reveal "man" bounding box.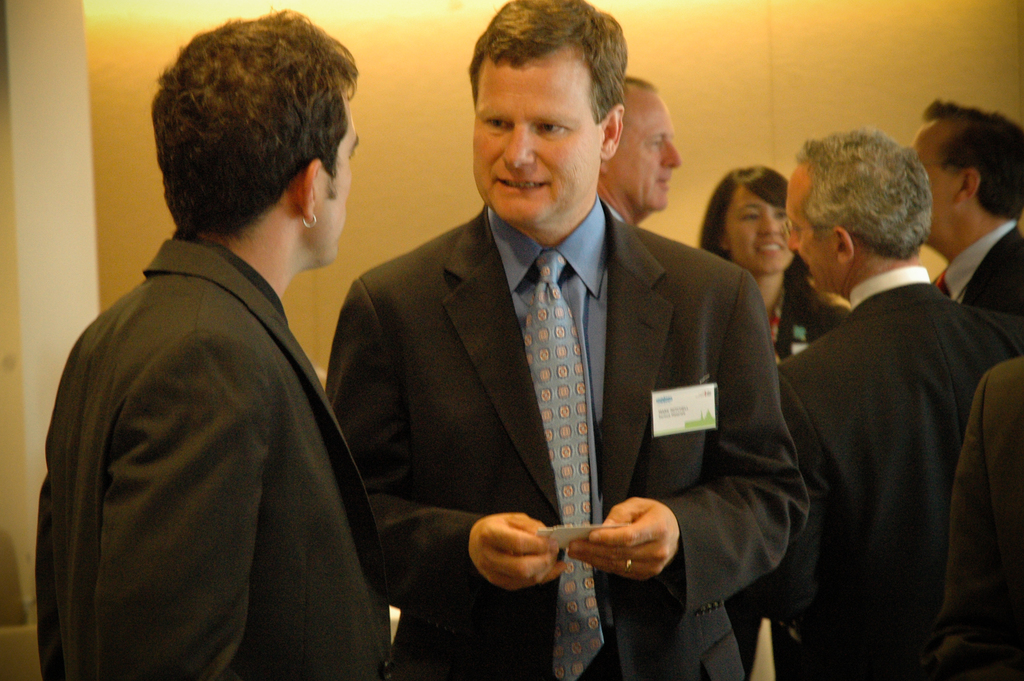
Revealed: [left=739, top=111, right=1018, bottom=669].
